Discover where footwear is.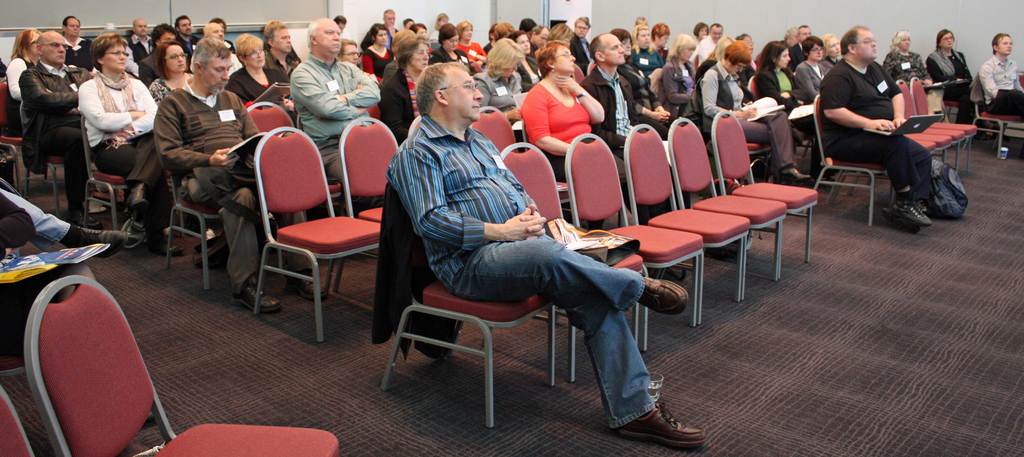
Discovered at l=63, t=198, r=92, b=222.
